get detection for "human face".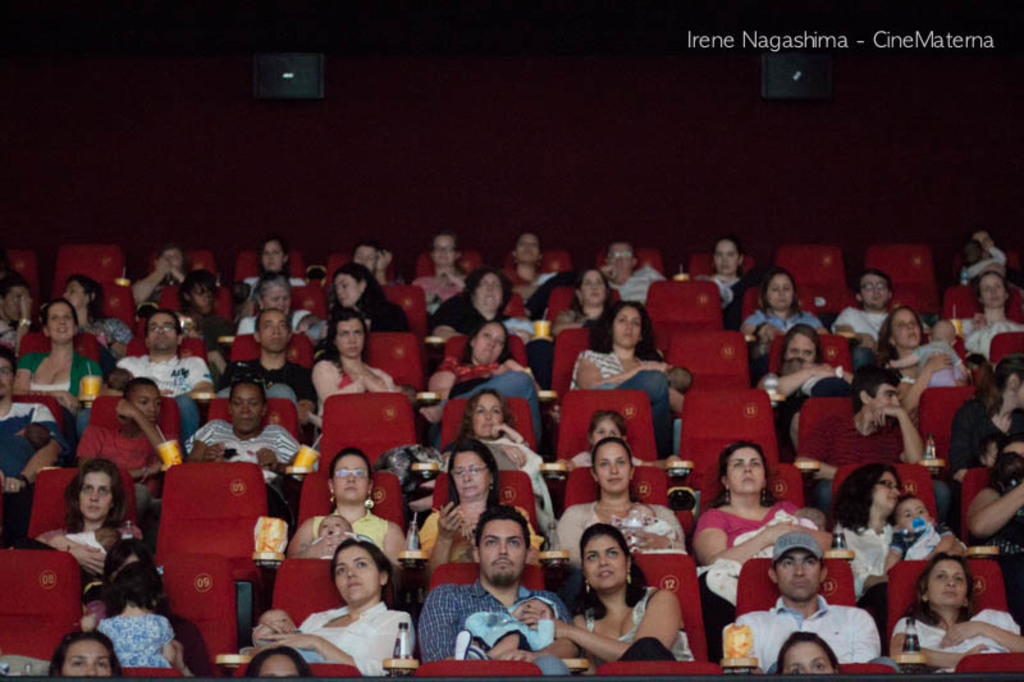
Detection: BBox(46, 305, 73, 337).
